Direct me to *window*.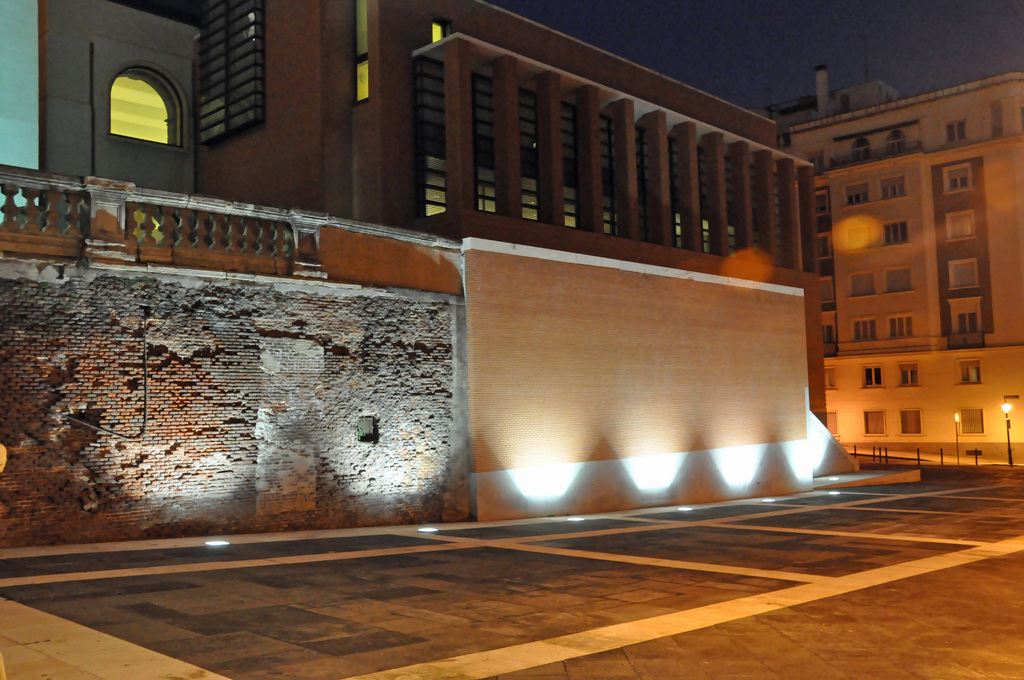
Direction: crop(945, 208, 973, 241).
